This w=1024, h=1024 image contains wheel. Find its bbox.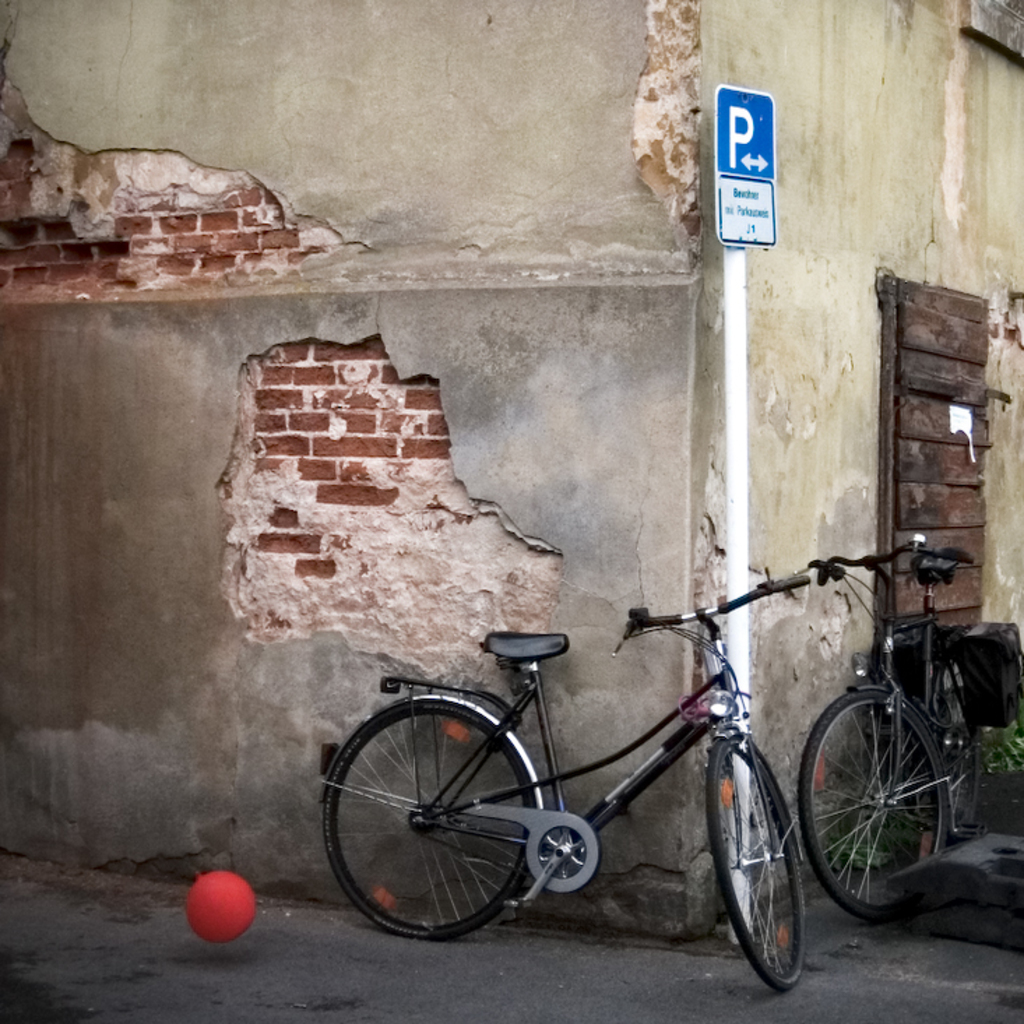
(x1=725, y1=747, x2=830, y2=983).
